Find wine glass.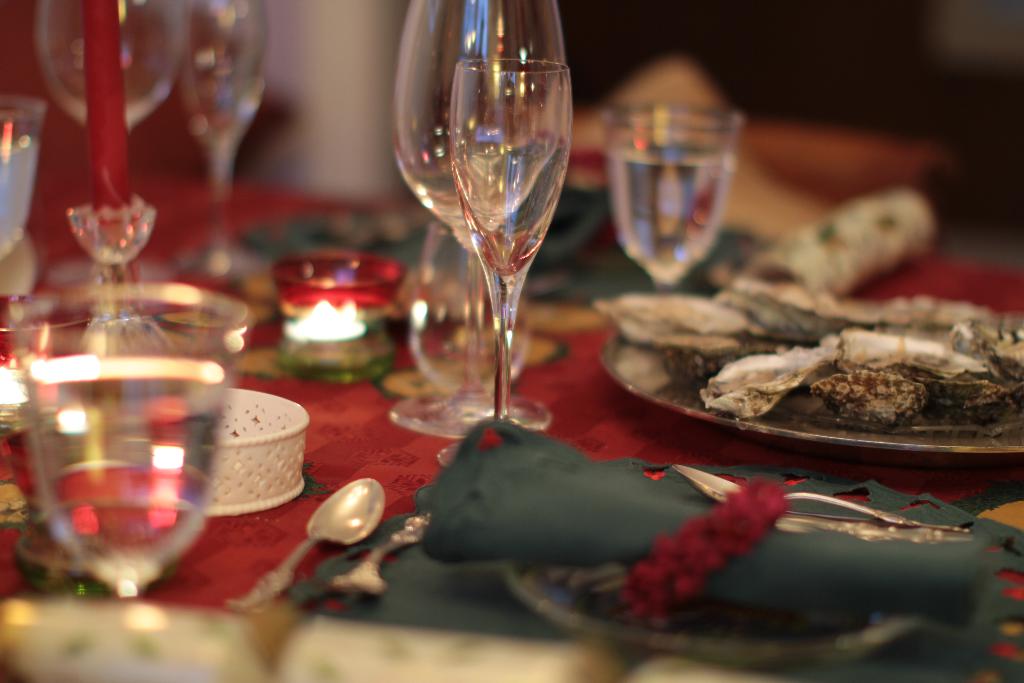
(left=14, top=298, right=252, bottom=588).
